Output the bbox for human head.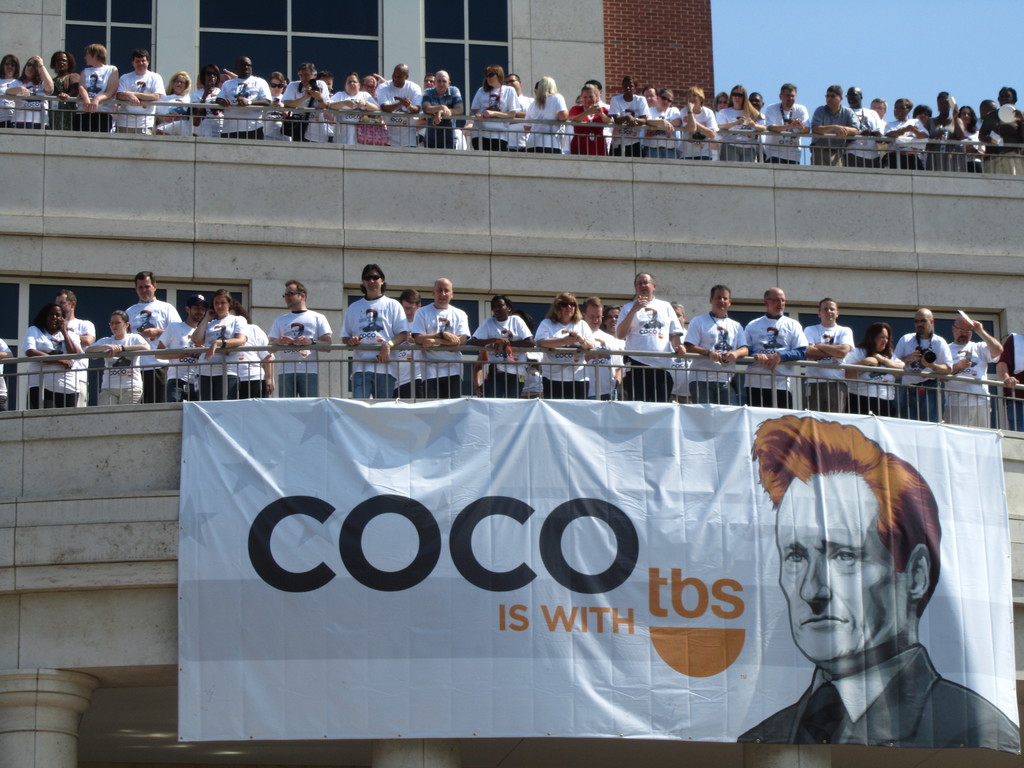
crop(508, 72, 521, 88).
